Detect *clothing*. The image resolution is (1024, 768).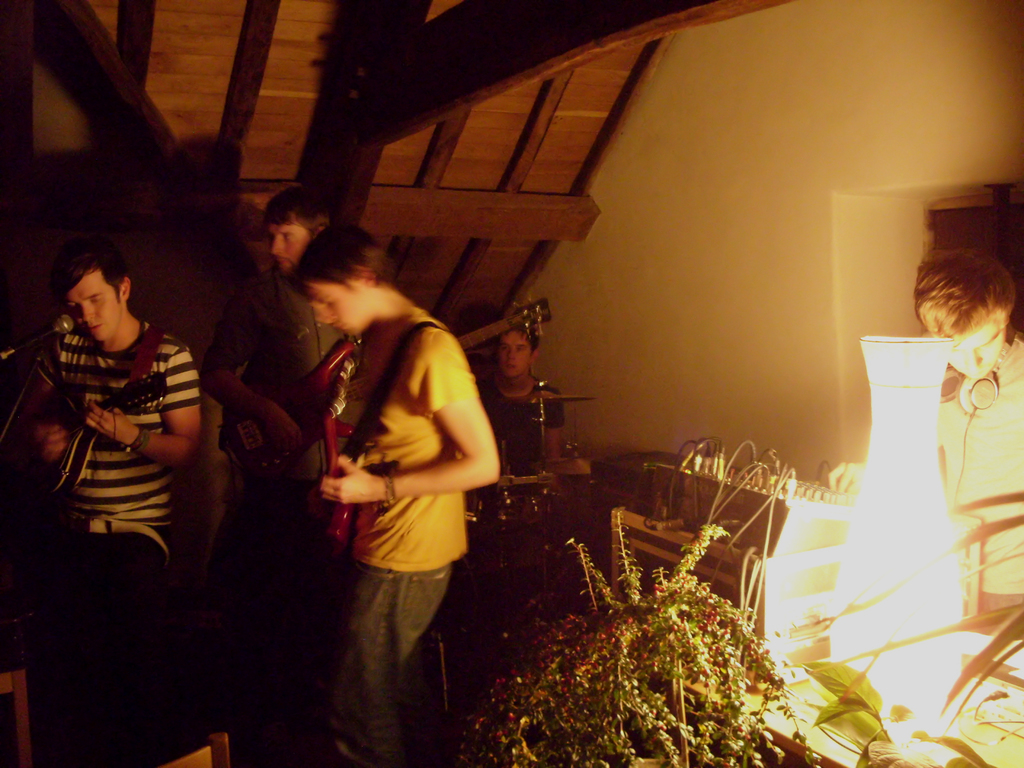
<box>937,325,1023,636</box>.
